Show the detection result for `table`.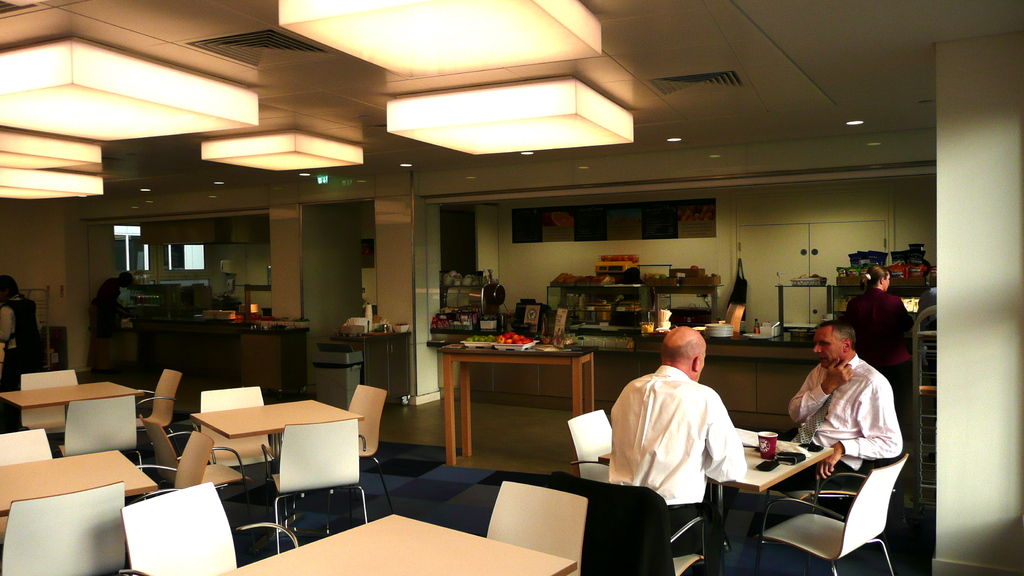
box=[435, 340, 596, 464].
